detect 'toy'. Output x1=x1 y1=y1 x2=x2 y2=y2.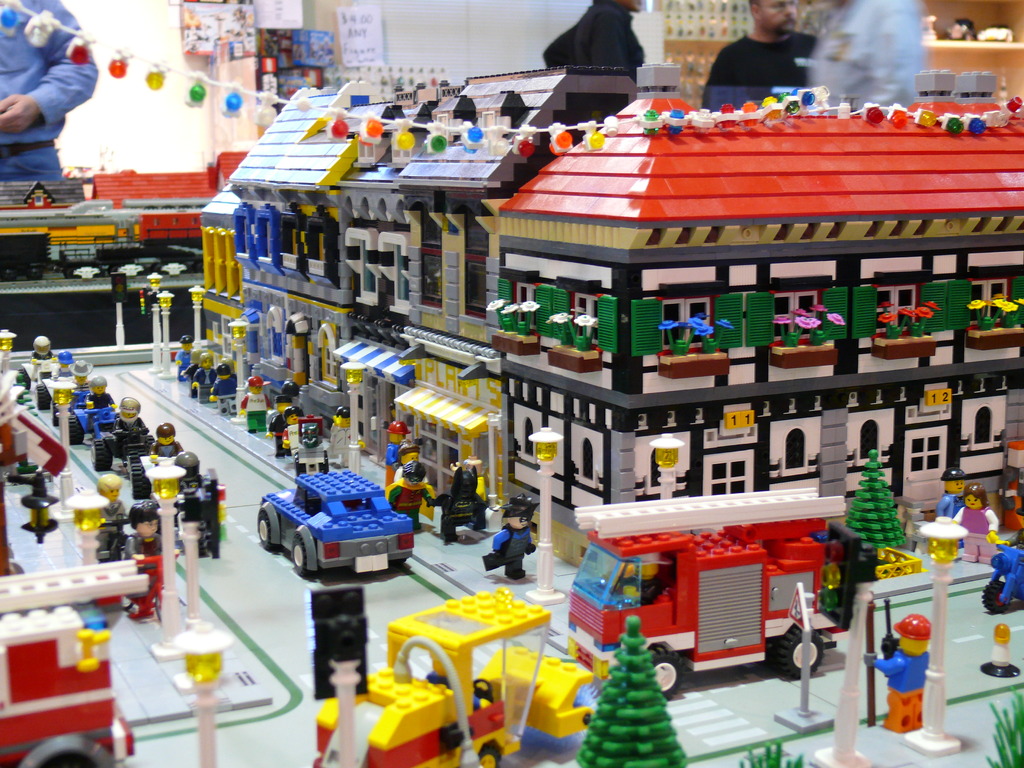
x1=284 y1=410 x2=321 y2=470.
